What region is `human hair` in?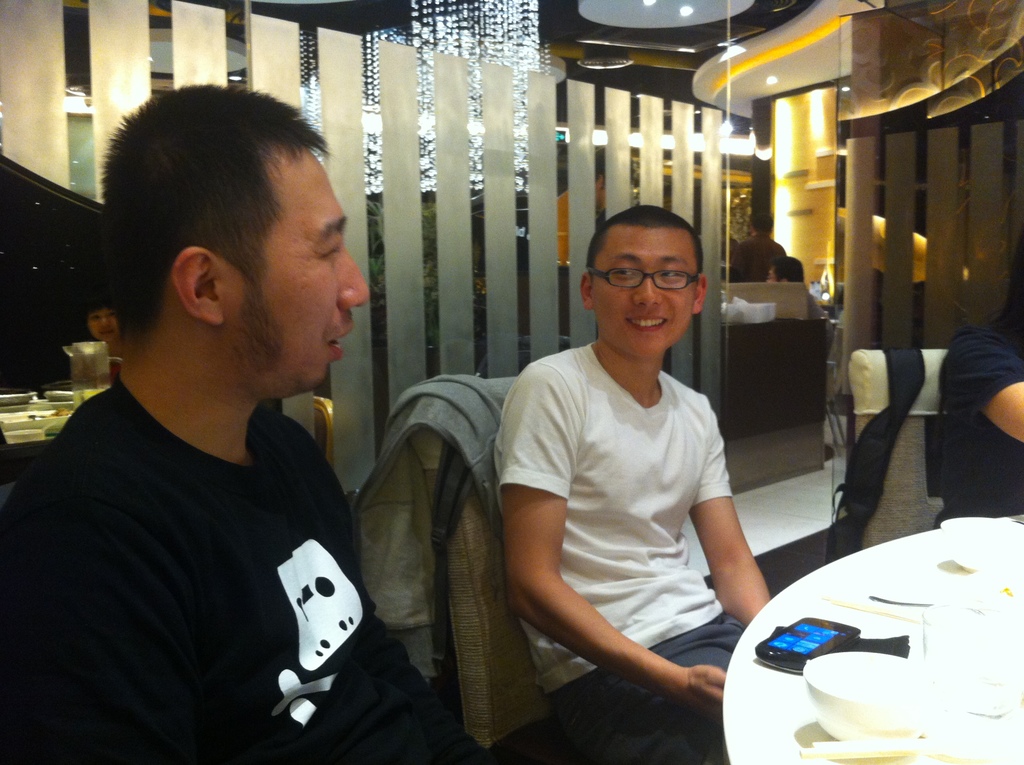
{"left": 84, "top": 282, "right": 116, "bottom": 328}.
